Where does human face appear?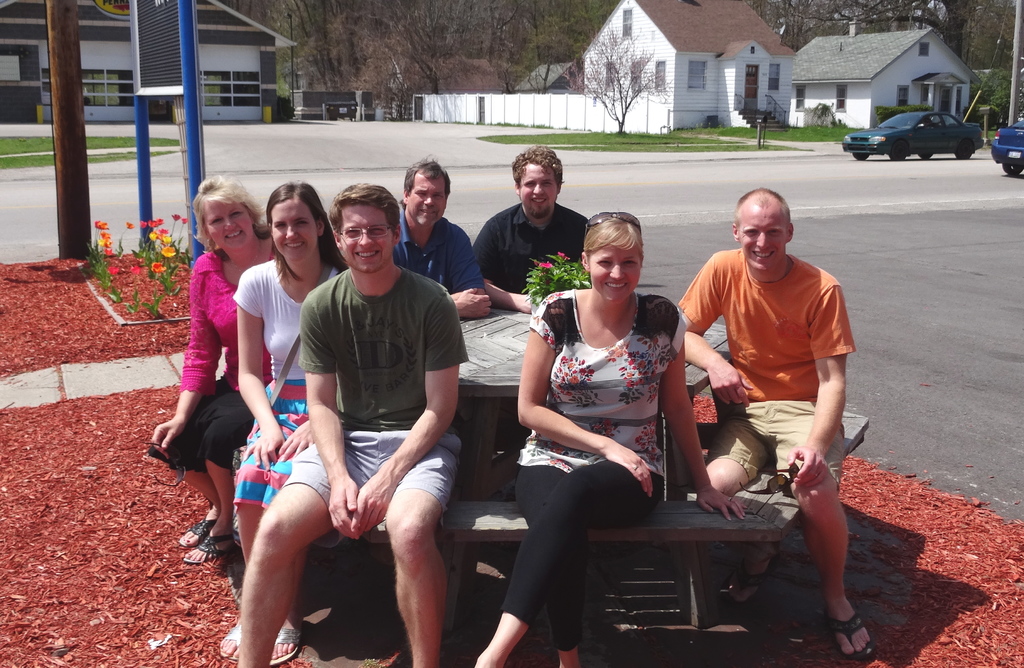
Appears at (x1=588, y1=245, x2=636, y2=302).
